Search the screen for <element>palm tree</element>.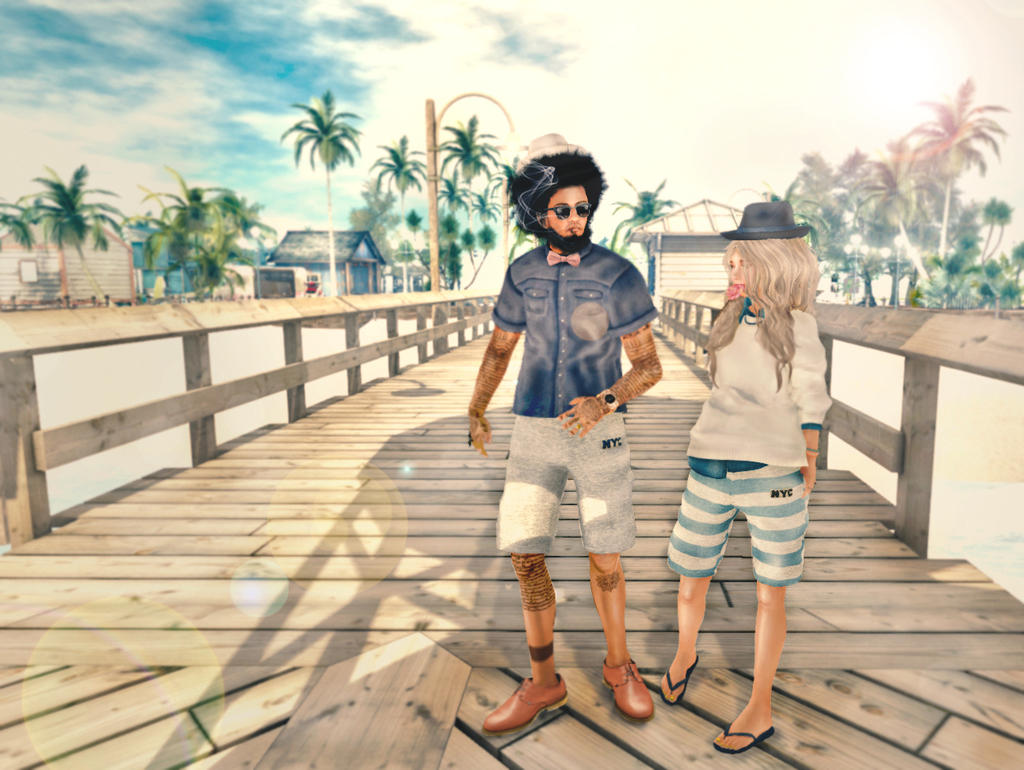
Found at 349,180,407,260.
